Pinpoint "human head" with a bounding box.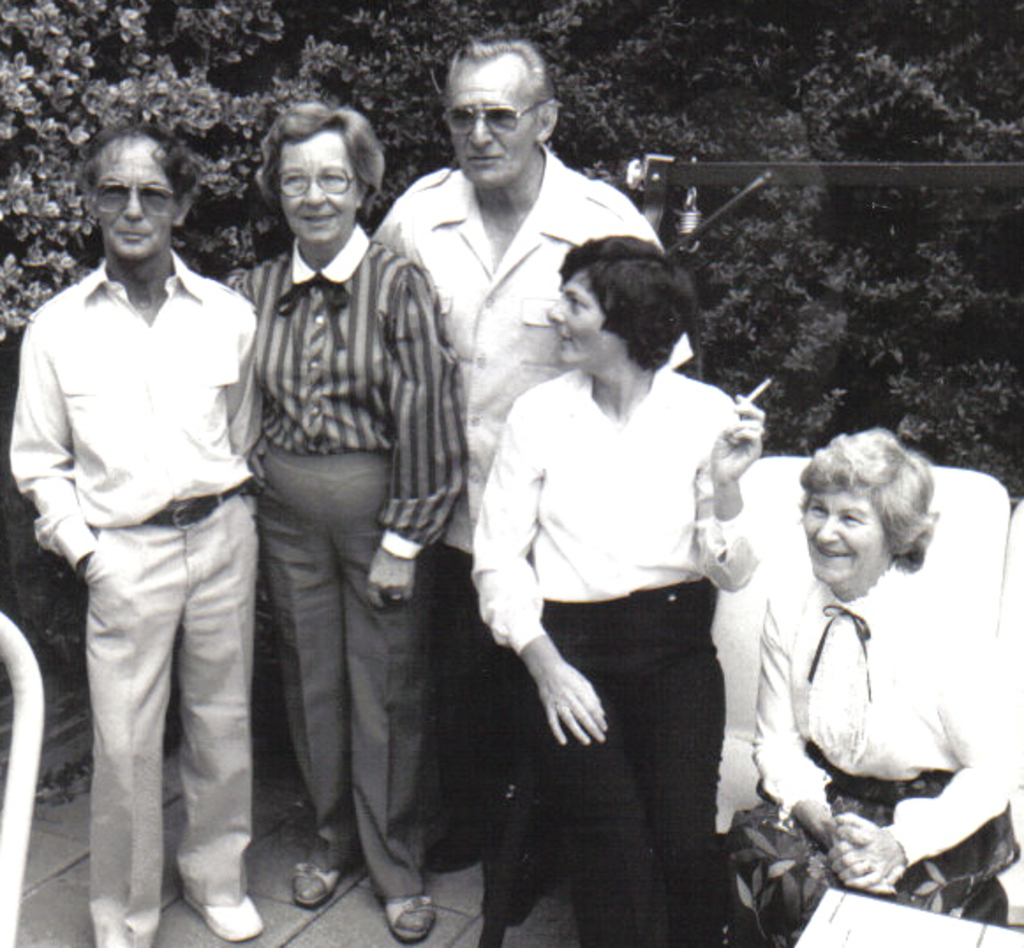
box(444, 39, 555, 187).
